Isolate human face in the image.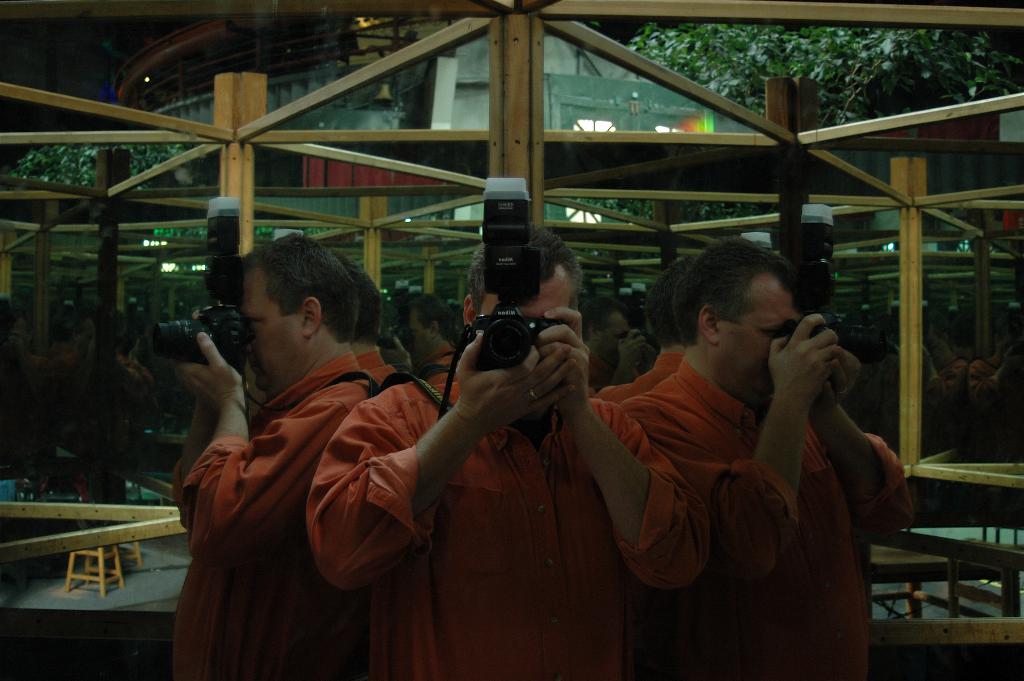
Isolated region: box(248, 270, 305, 384).
